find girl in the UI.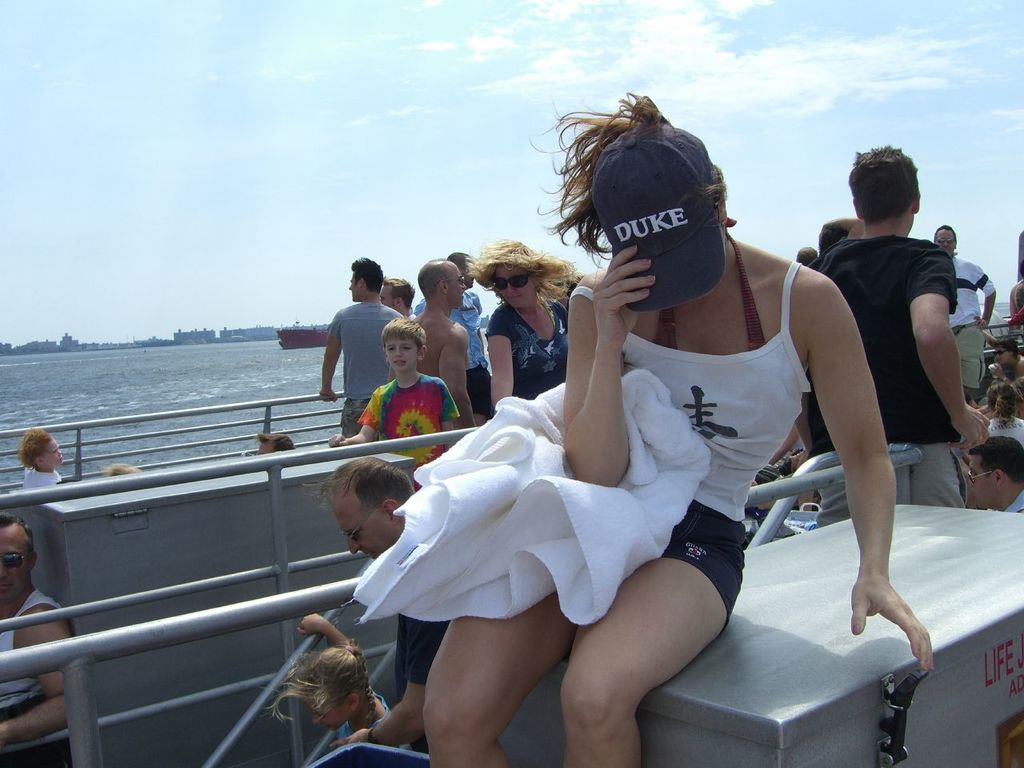
UI element at l=416, t=84, r=939, b=767.
